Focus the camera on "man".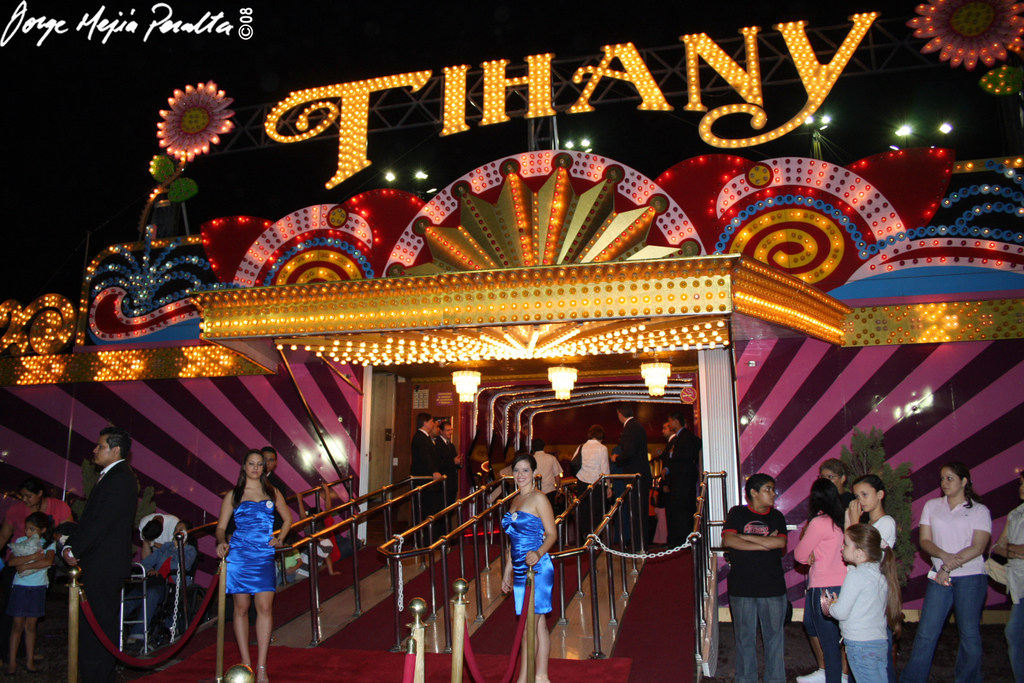
Focus region: rect(528, 438, 577, 529).
